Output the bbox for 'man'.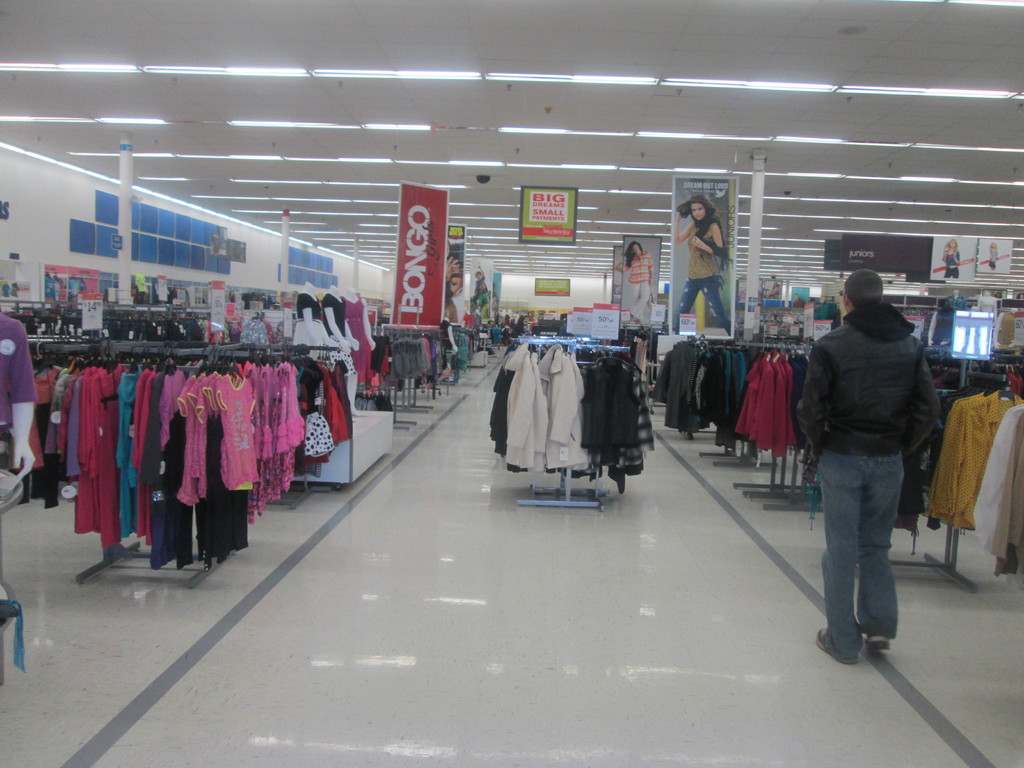
{"x1": 795, "y1": 258, "x2": 952, "y2": 664}.
